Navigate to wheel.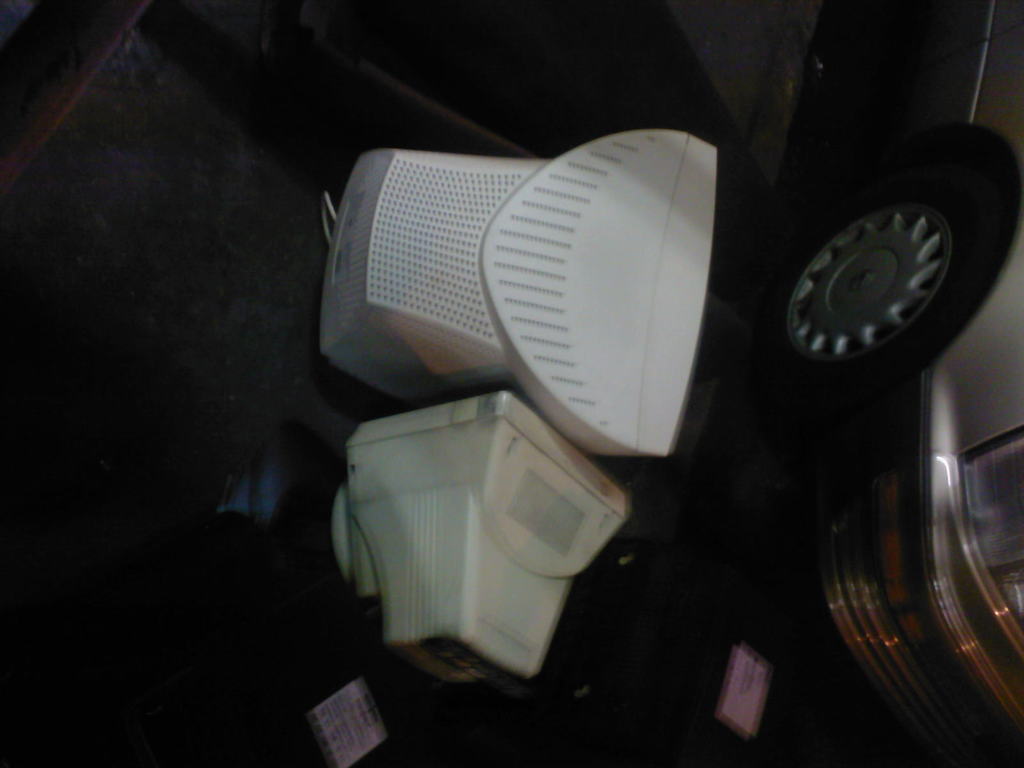
Navigation target: <box>748,150,1010,405</box>.
